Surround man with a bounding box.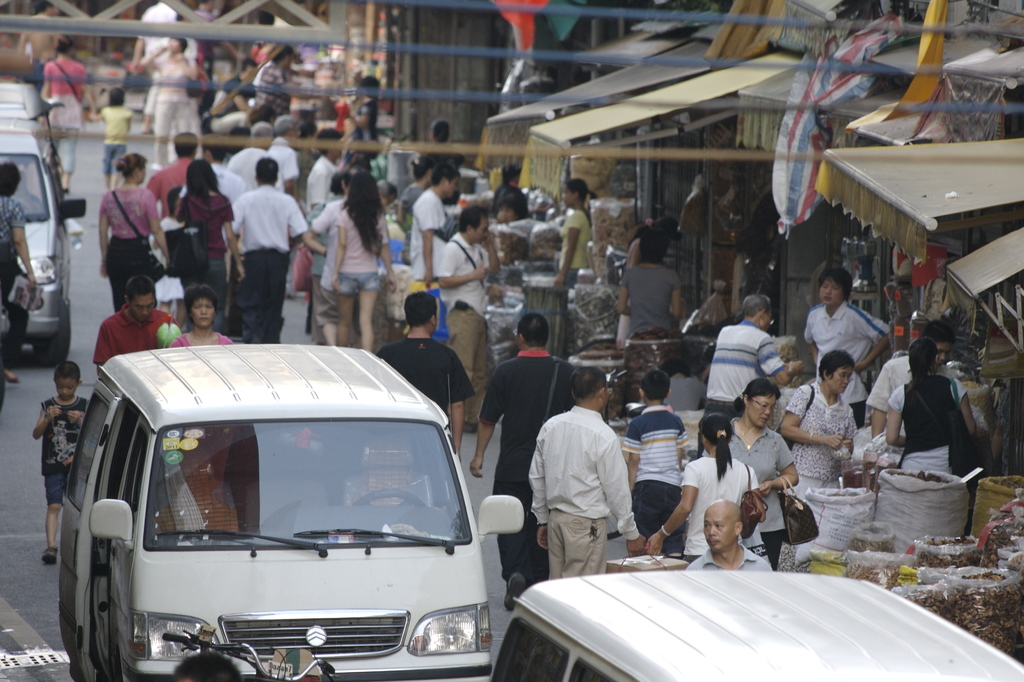
bbox(522, 373, 645, 602).
